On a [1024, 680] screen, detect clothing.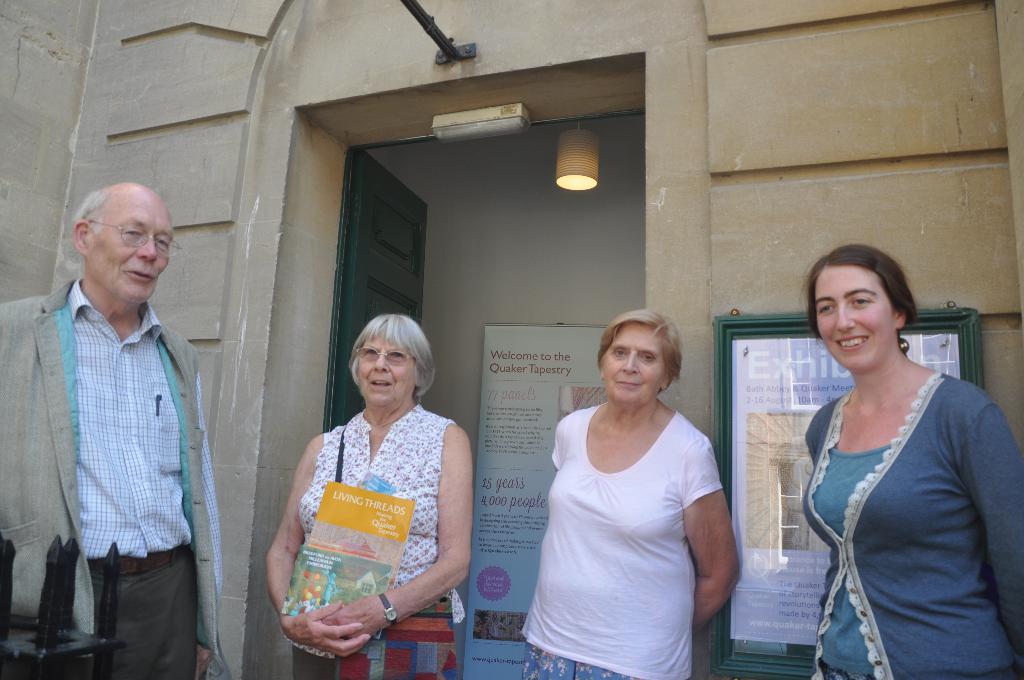
box(800, 374, 1020, 674).
